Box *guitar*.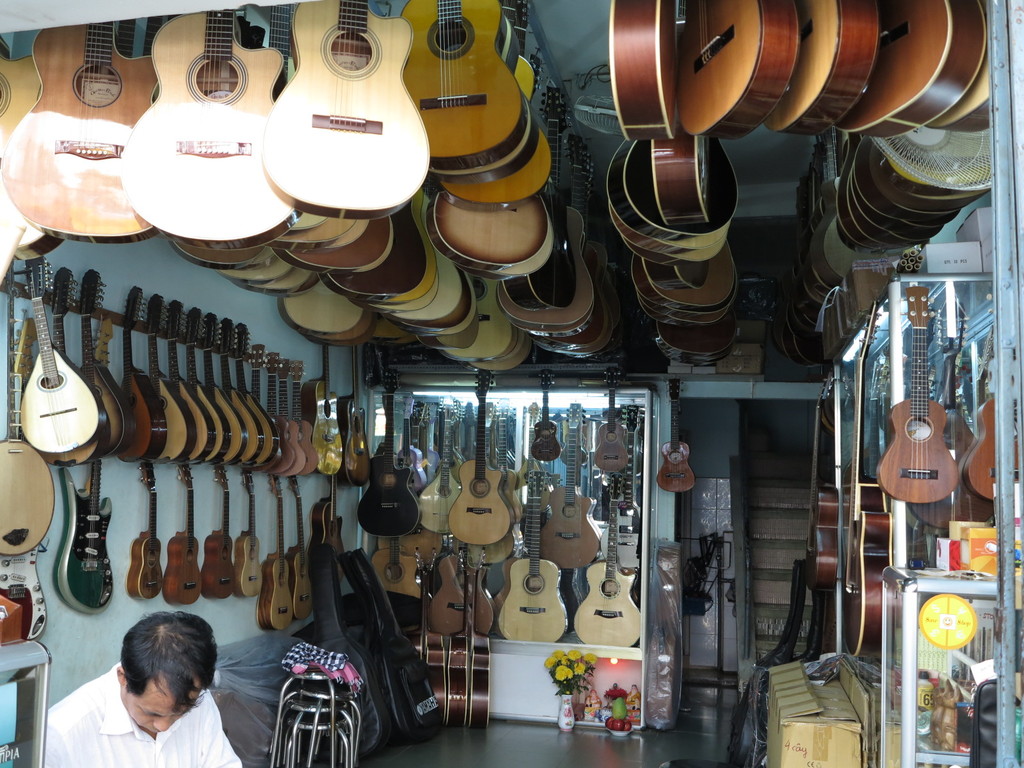
<box>239,471,268,600</box>.
